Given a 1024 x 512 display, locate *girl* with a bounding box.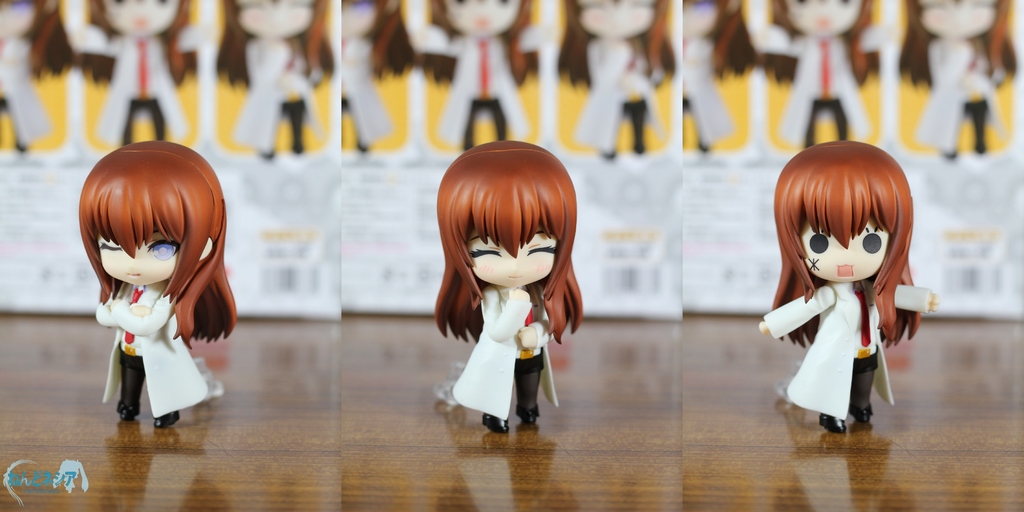
Located: (212,0,333,161).
